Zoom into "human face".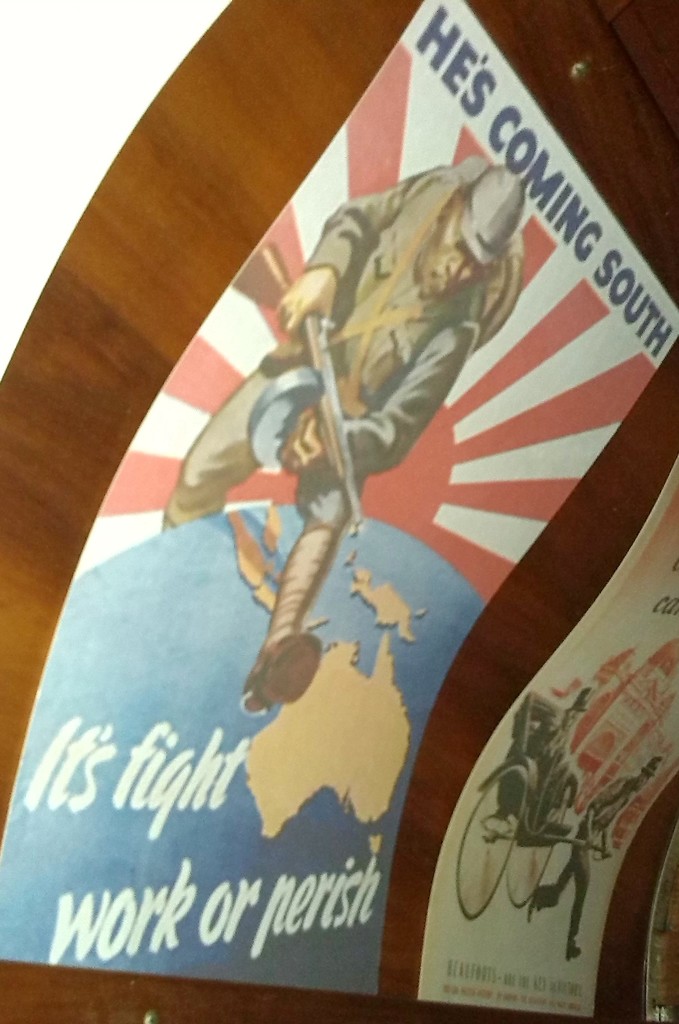
Zoom target: x1=568, y1=709, x2=581, y2=727.
